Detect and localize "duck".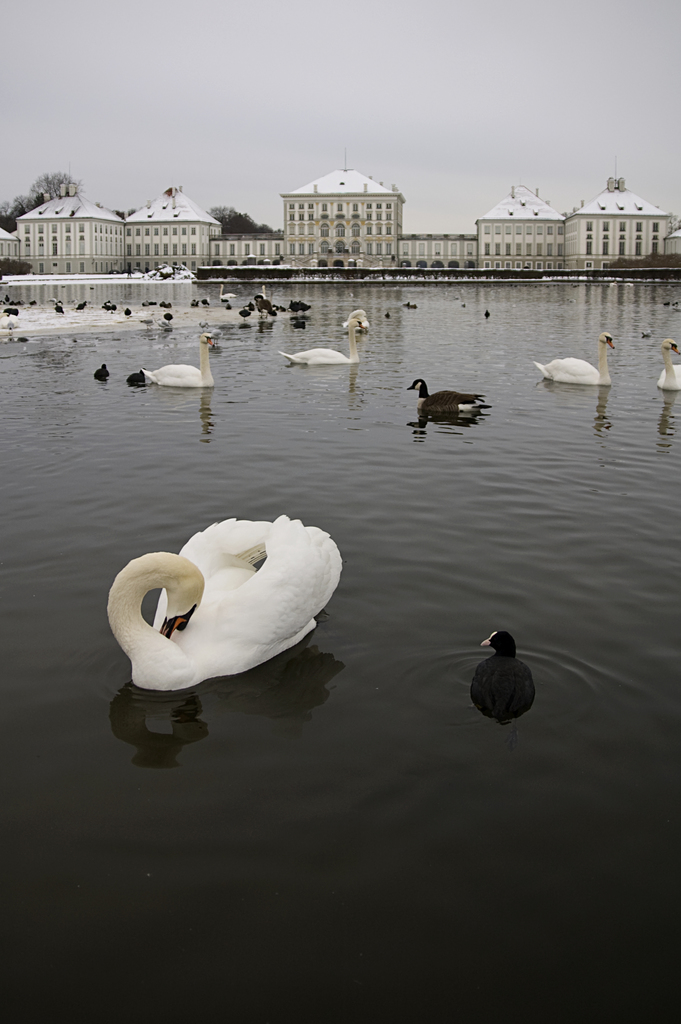
Localized at box=[121, 330, 226, 397].
